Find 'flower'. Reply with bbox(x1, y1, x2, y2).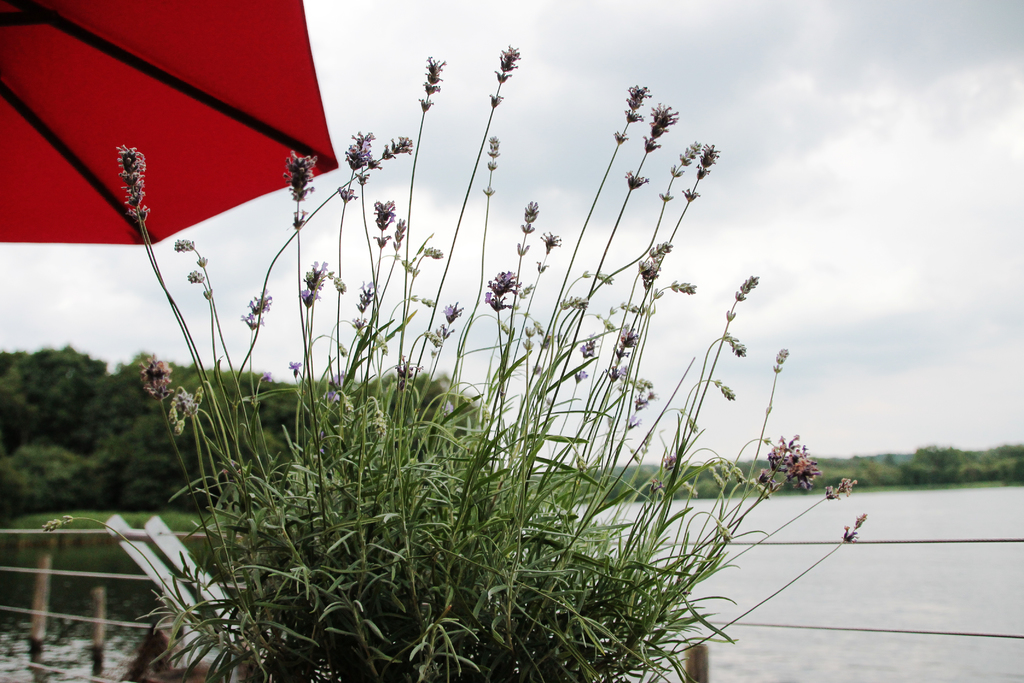
bbox(485, 273, 519, 309).
